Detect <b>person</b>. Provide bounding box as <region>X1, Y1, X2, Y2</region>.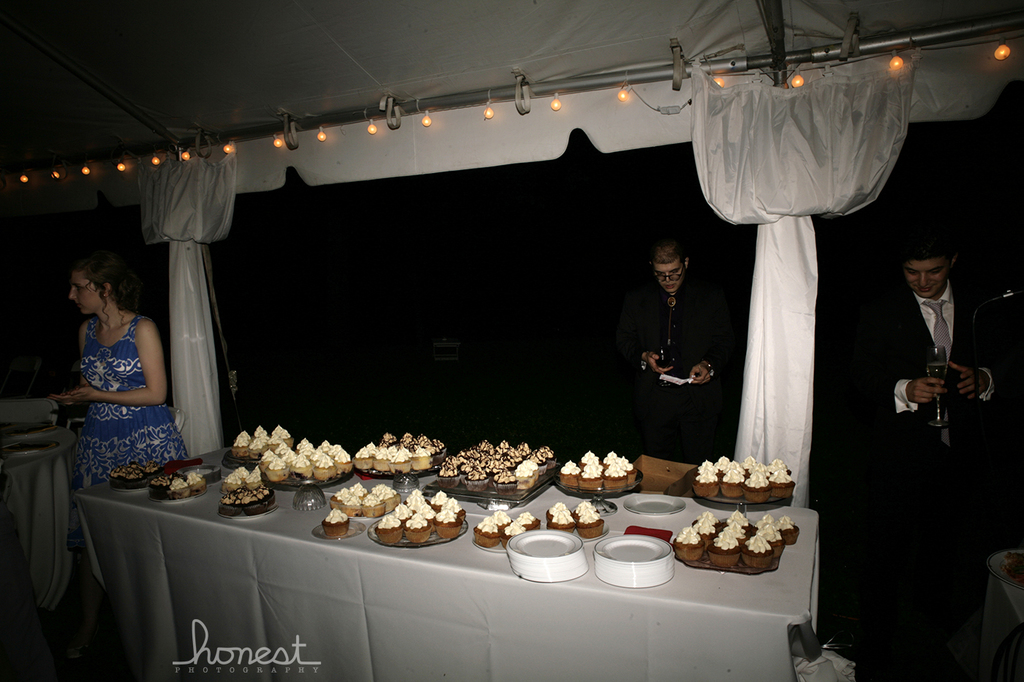
<region>867, 243, 1009, 472</region>.
